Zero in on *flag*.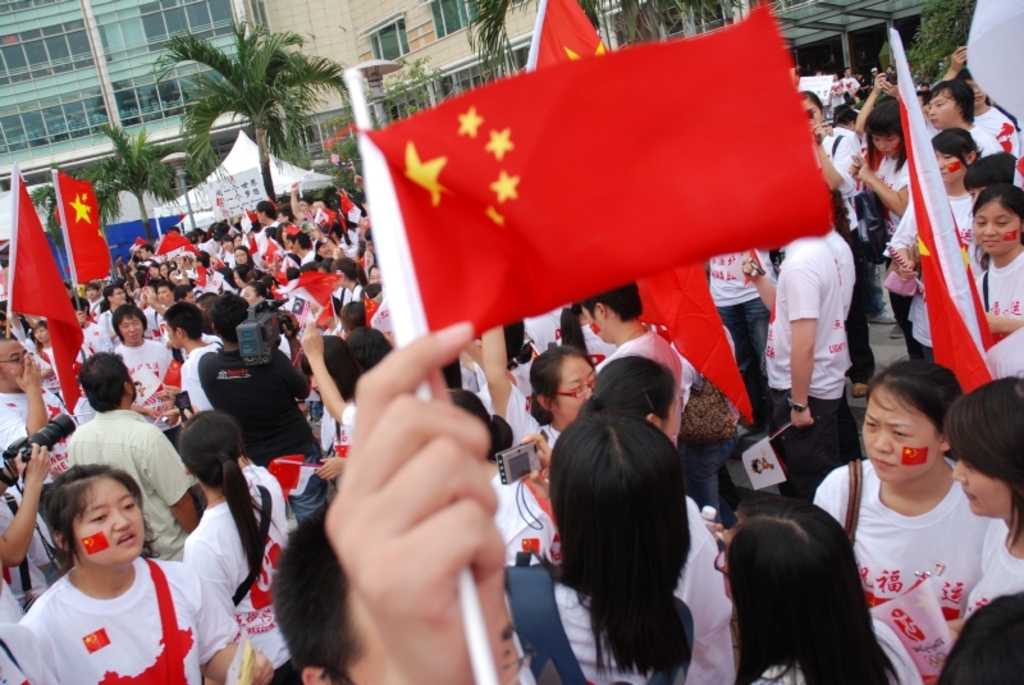
Zeroed in: (left=887, top=28, right=996, bottom=388).
